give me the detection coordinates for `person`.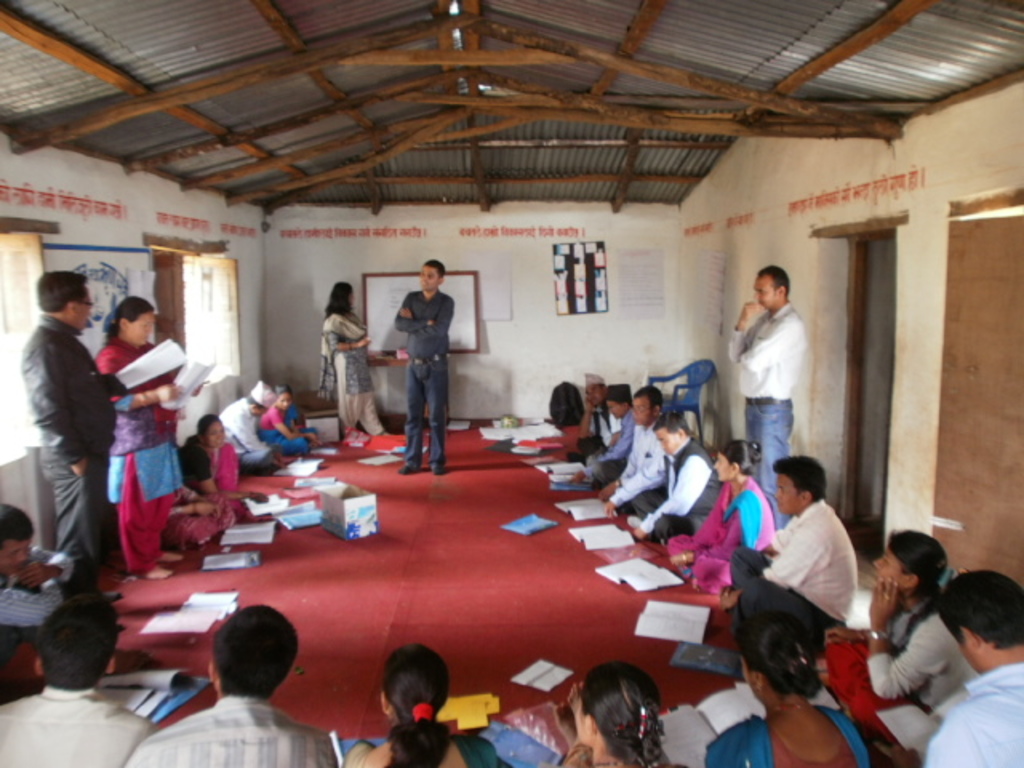
(346,640,502,766).
